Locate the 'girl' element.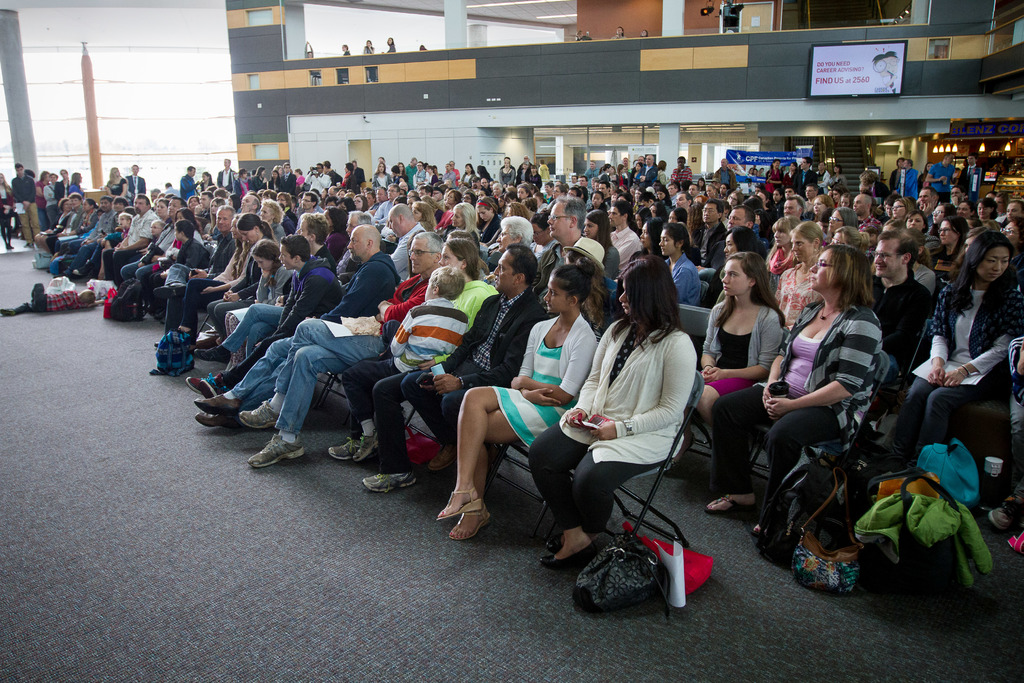
Element bbox: 831 220 866 255.
